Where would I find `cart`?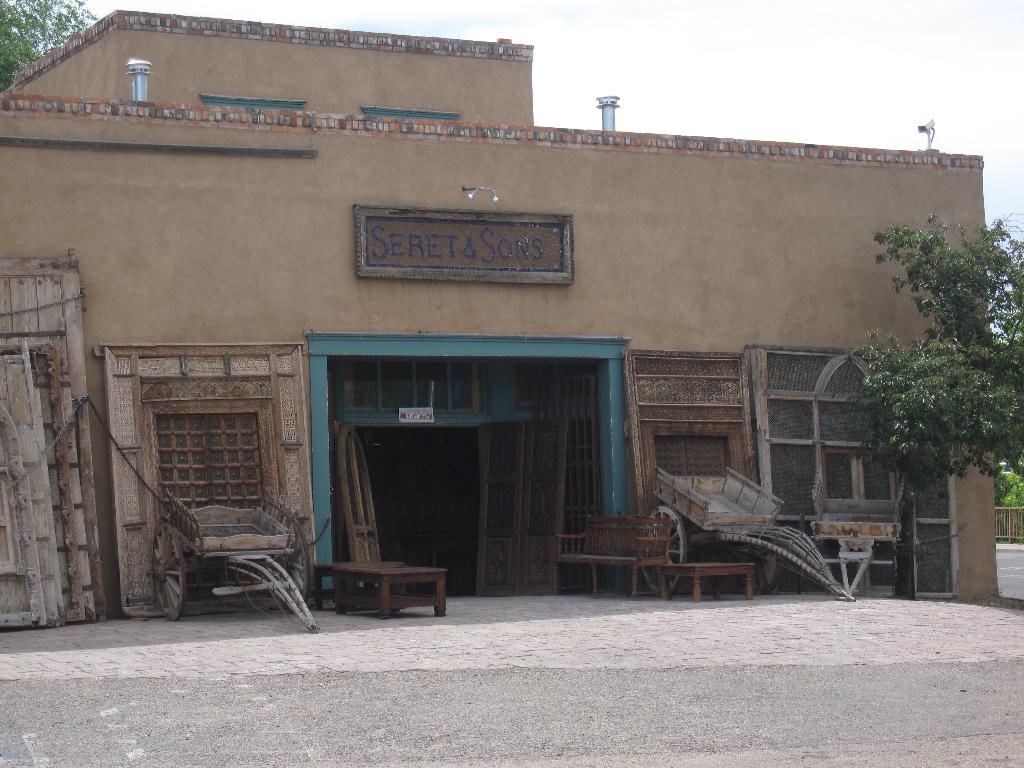
At BBox(794, 463, 922, 600).
